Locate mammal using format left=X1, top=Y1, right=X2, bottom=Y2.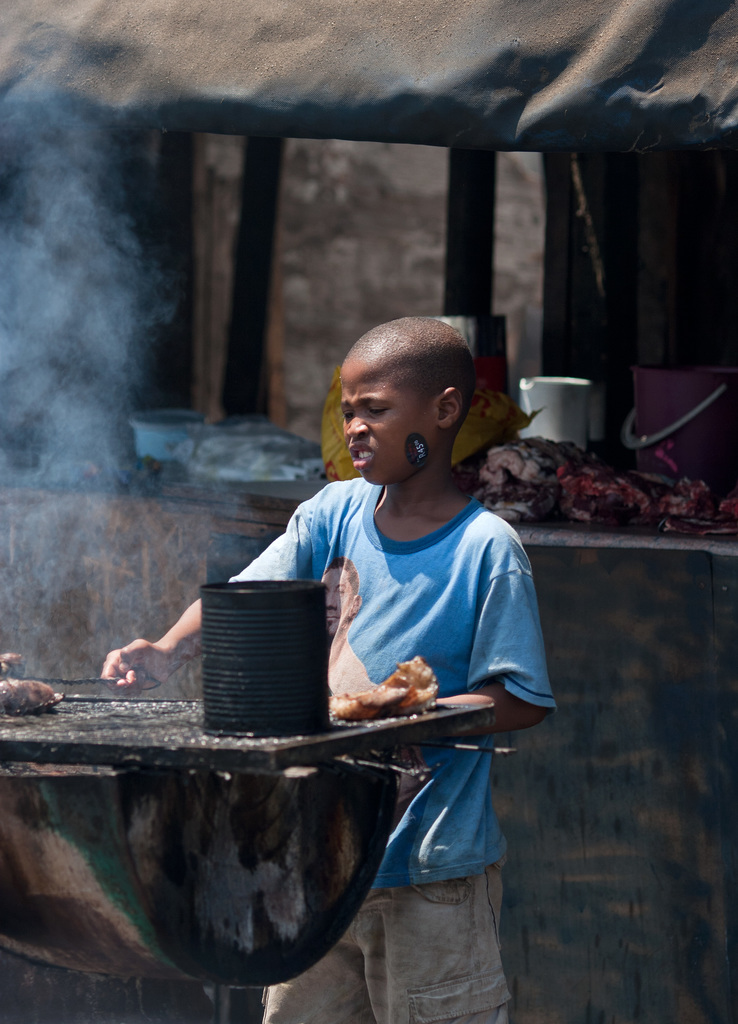
left=83, top=296, right=567, bottom=1023.
